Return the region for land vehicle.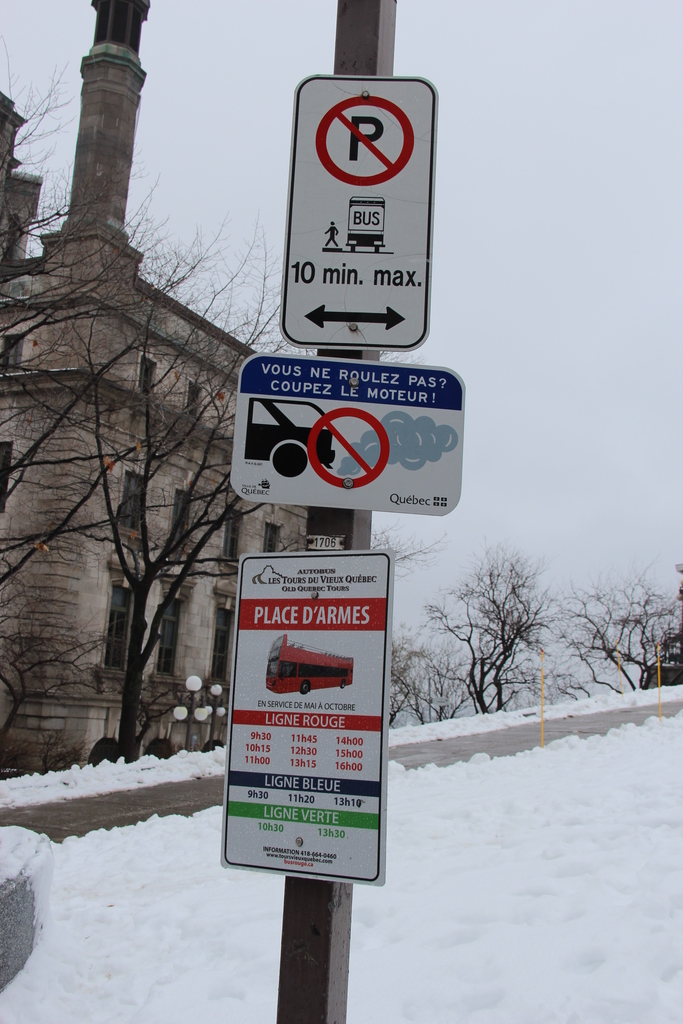
box=[246, 397, 337, 476].
